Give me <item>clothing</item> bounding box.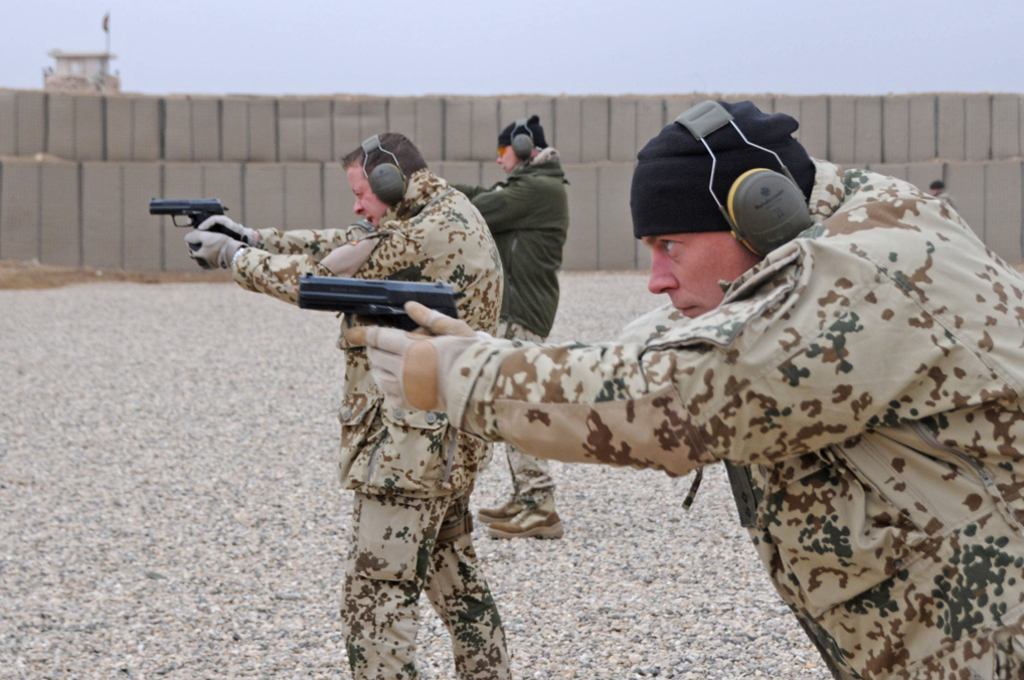
{"left": 452, "top": 140, "right": 568, "bottom": 513}.
